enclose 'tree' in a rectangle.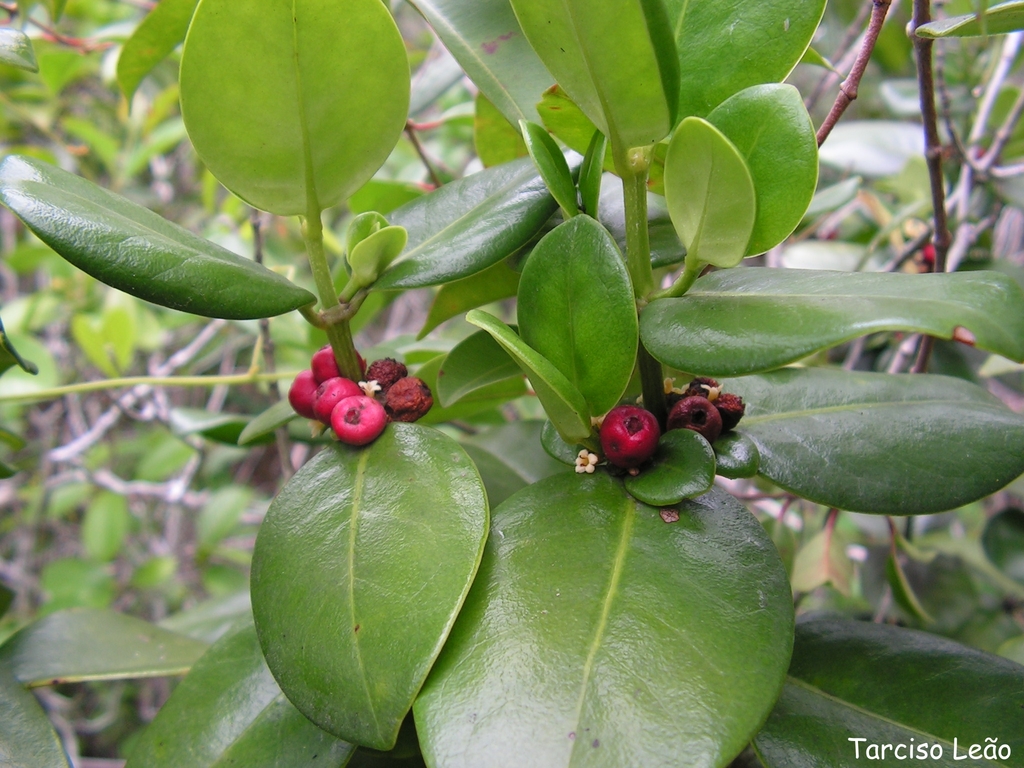
0 0 1023 767.
